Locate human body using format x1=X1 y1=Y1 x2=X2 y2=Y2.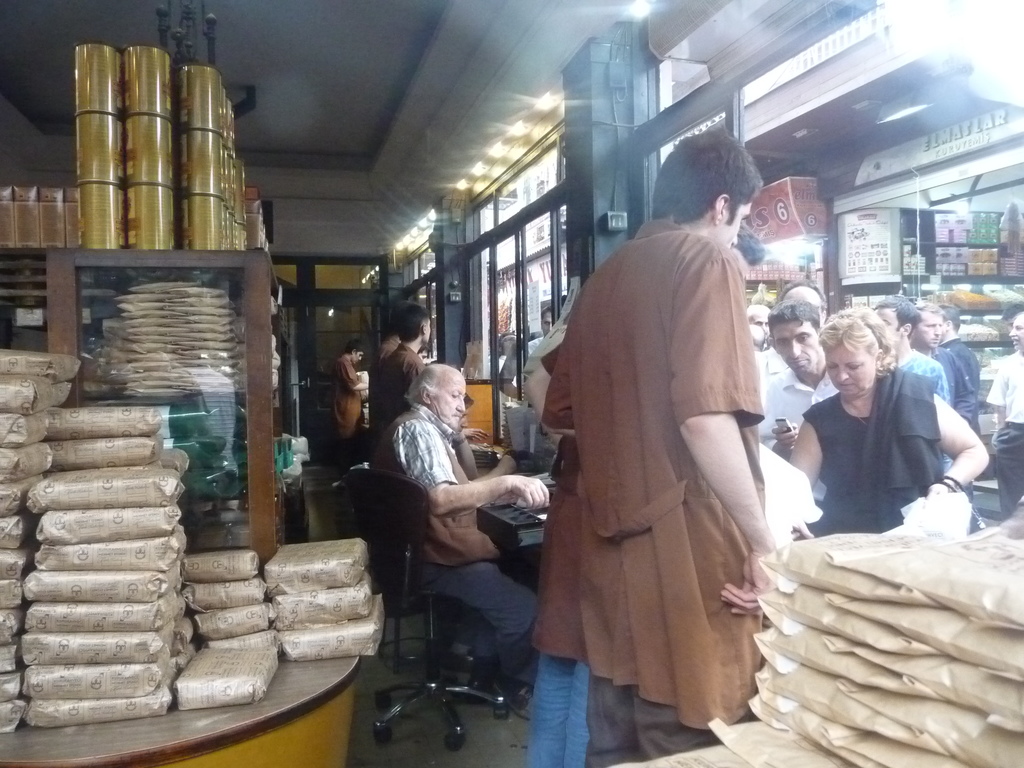
x1=986 y1=313 x2=1023 y2=519.
